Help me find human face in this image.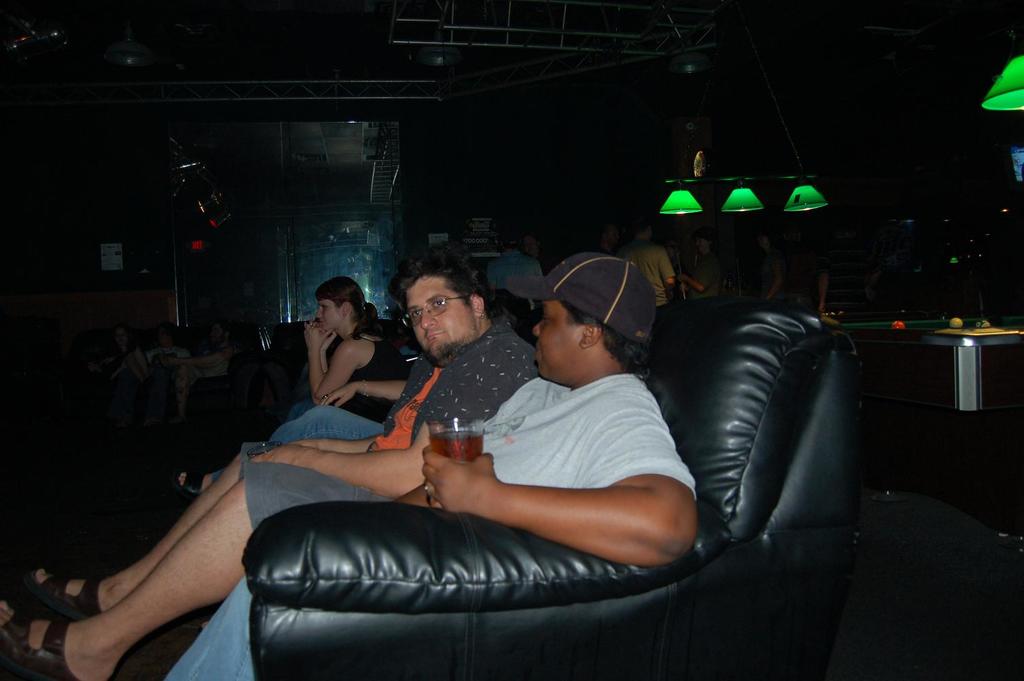
Found it: [left=319, top=298, right=341, bottom=329].
